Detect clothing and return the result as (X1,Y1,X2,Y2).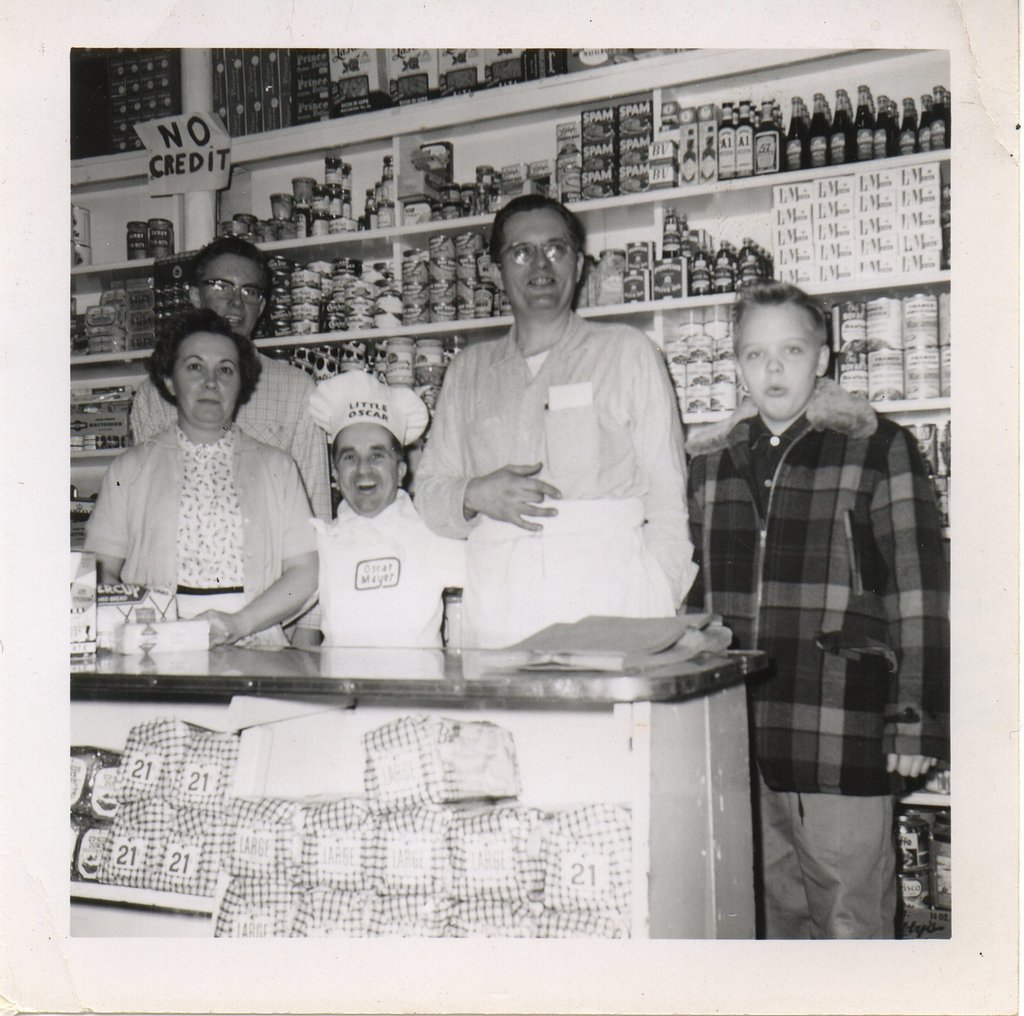
(677,369,952,940).
